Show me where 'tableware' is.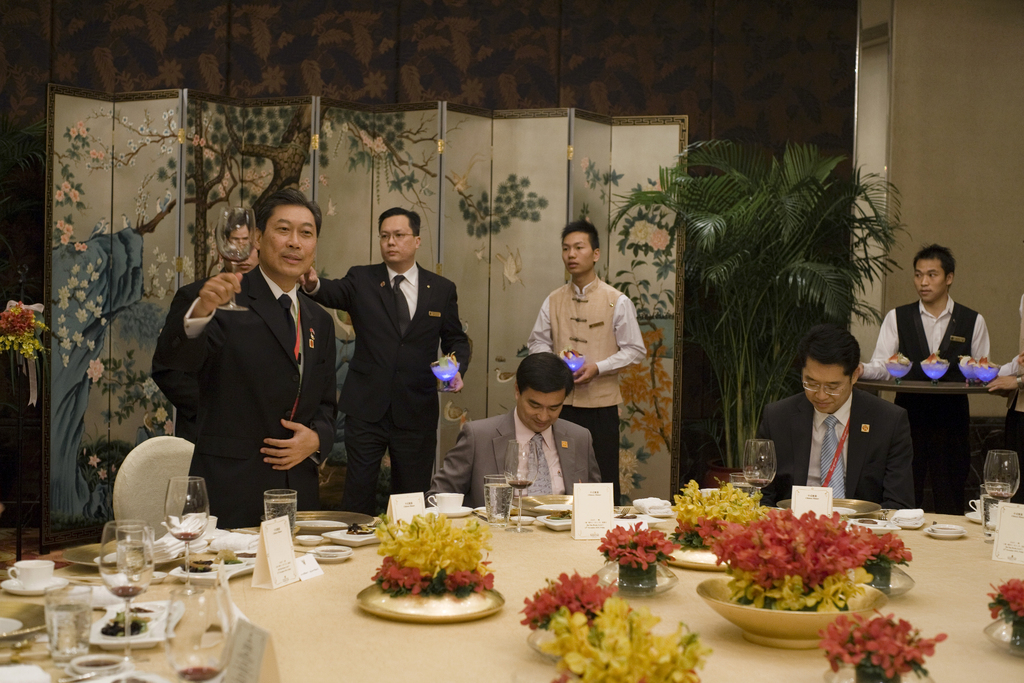
'tableware' is at Rect(99, 523, 156, 677).
